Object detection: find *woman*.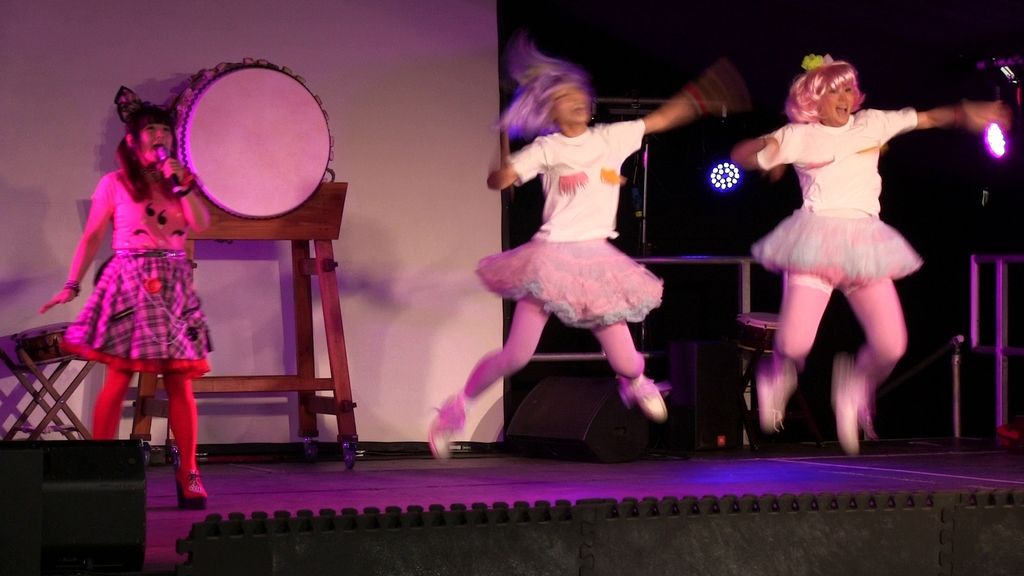
(left=734, top=57, right=1010, bottom=448).
